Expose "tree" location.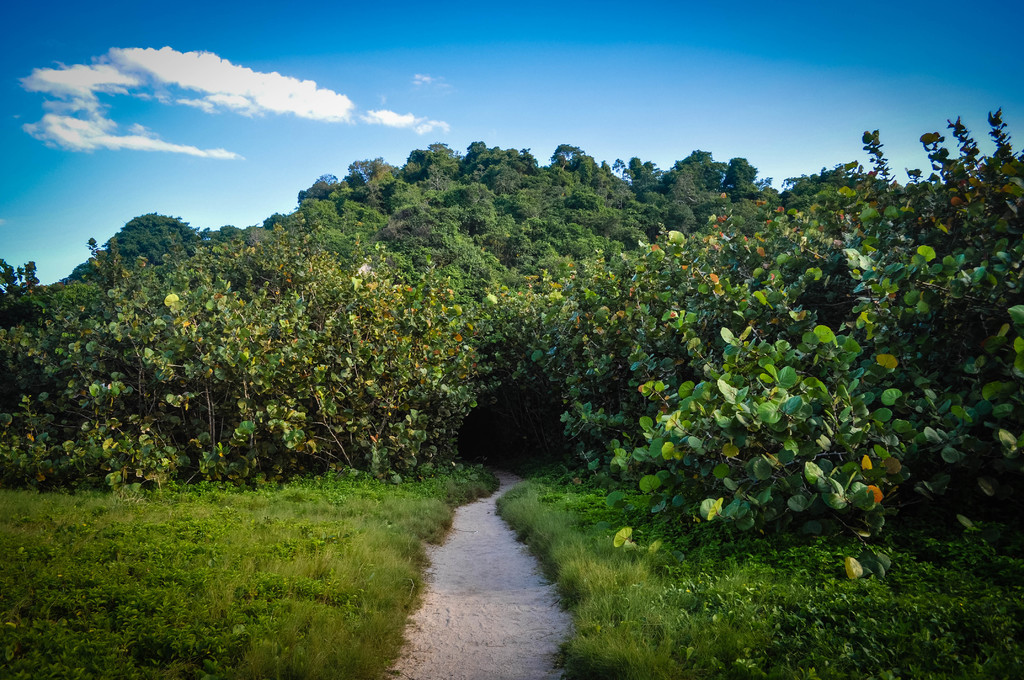
Exposed at bbox(550, 143, 585, 169).
